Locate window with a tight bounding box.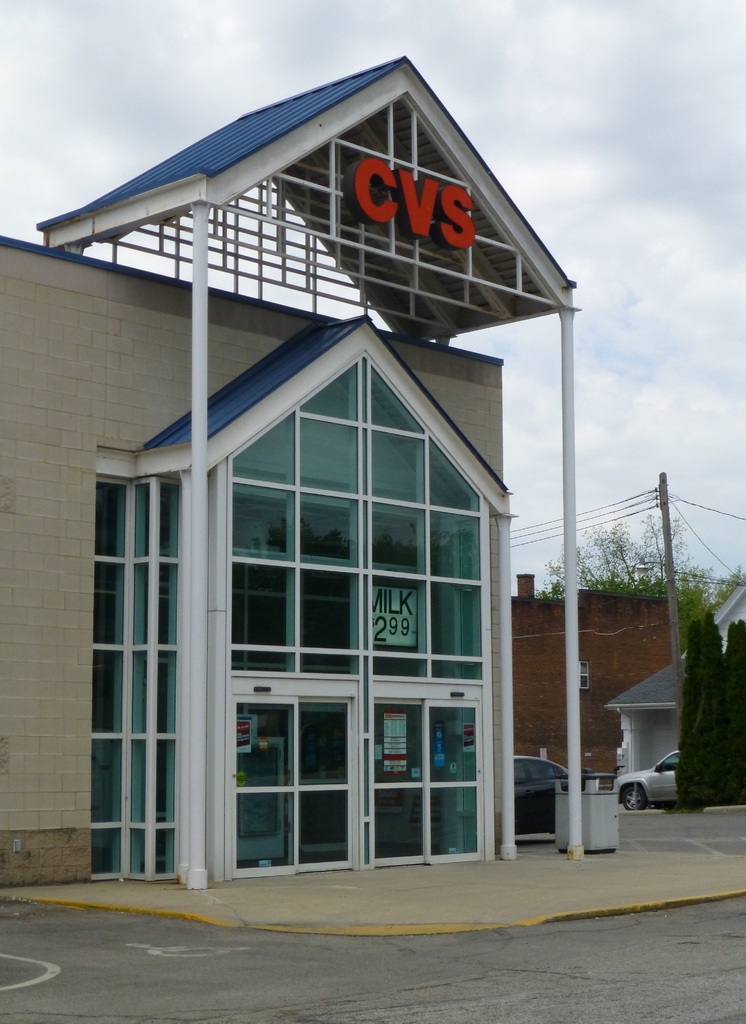
<bbox>215, 679, 381, 851</bbox>.
